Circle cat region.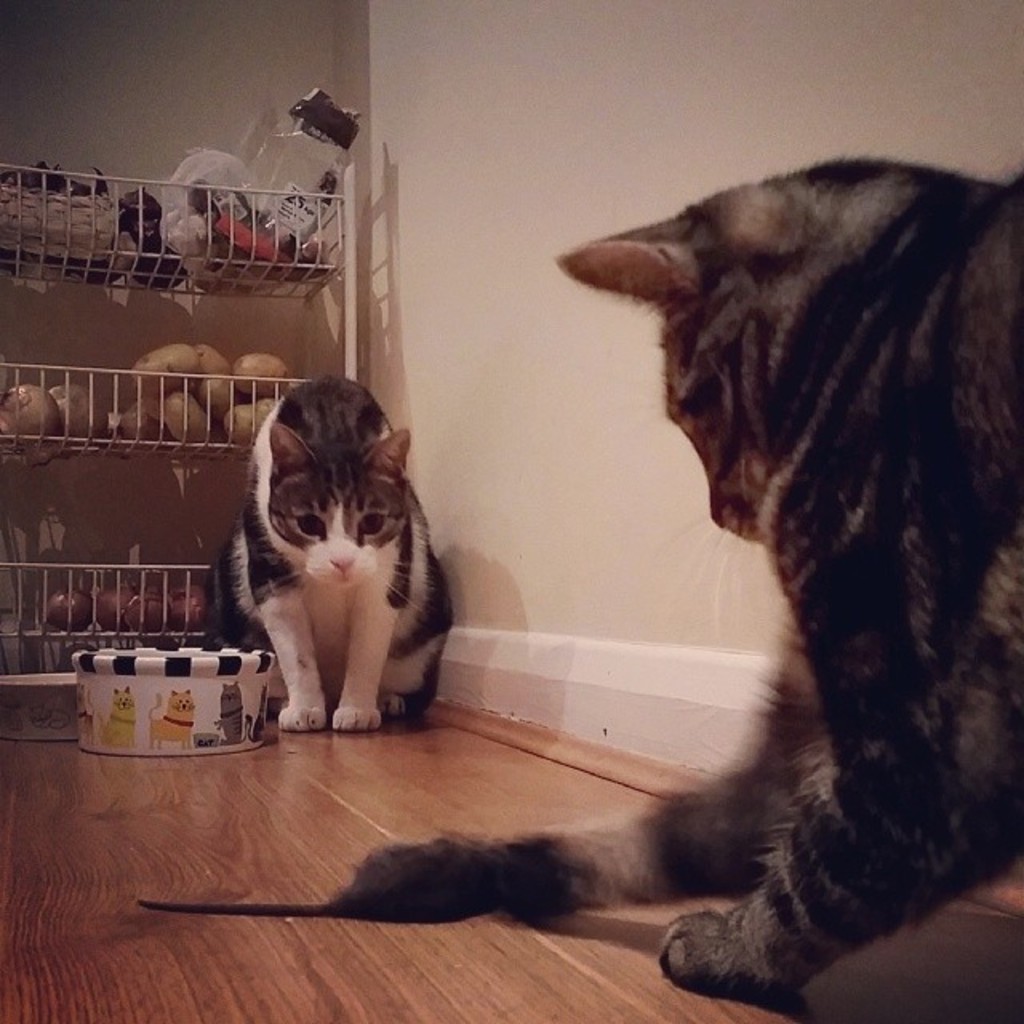
Region: box(203, 378, 458, 730).
